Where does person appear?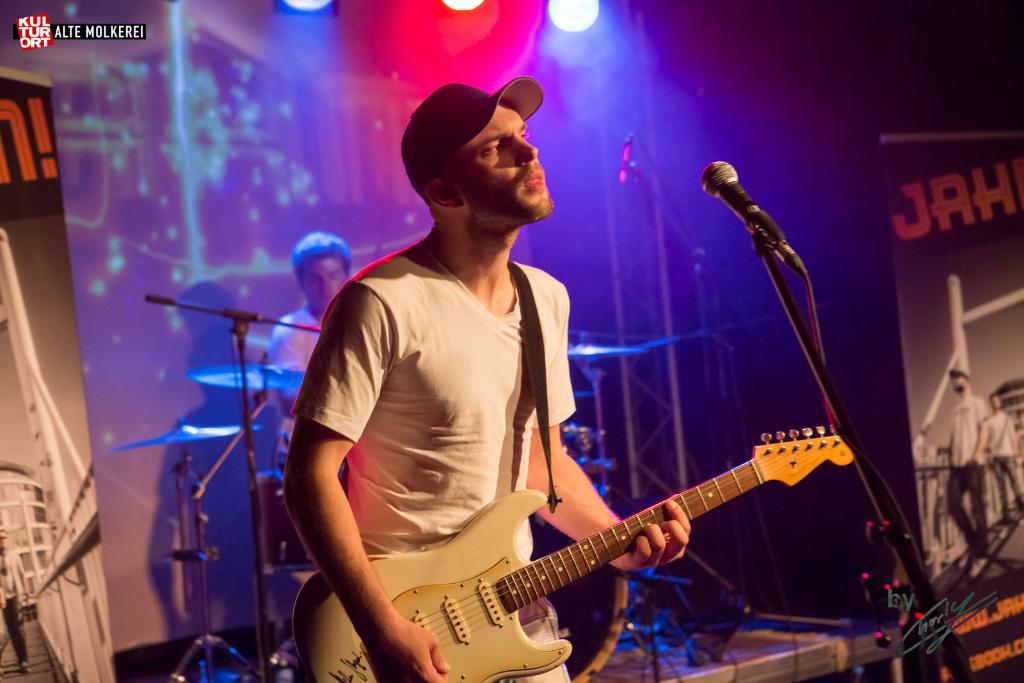
Appears at {"left": 249, "top": 218, "right": 359, "bottom": 497}.
